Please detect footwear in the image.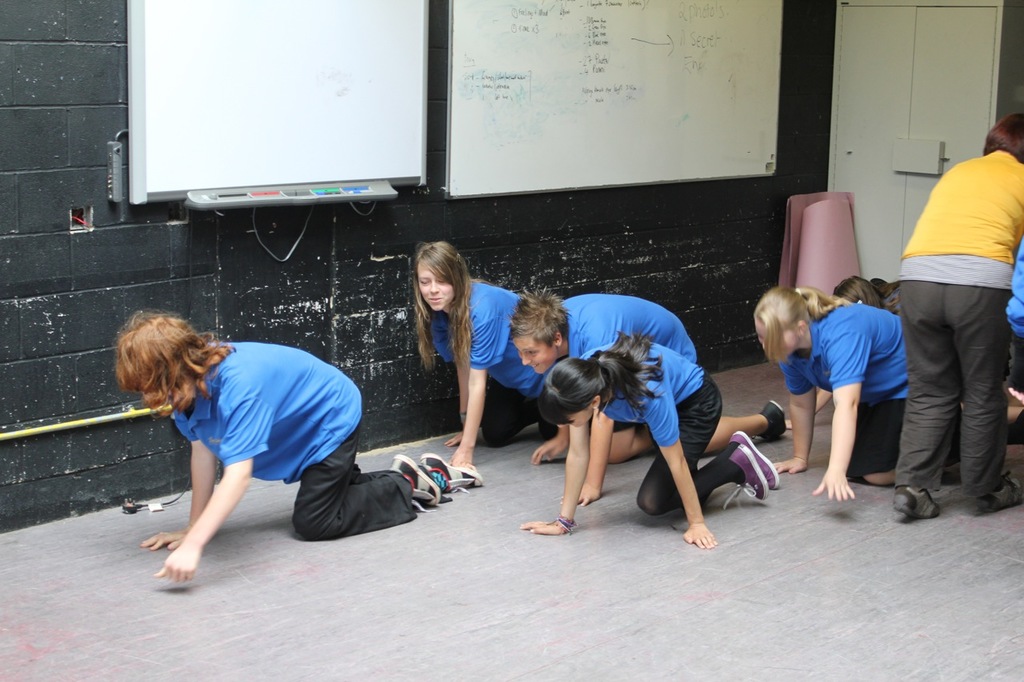
(891, 489, 947, 517).
